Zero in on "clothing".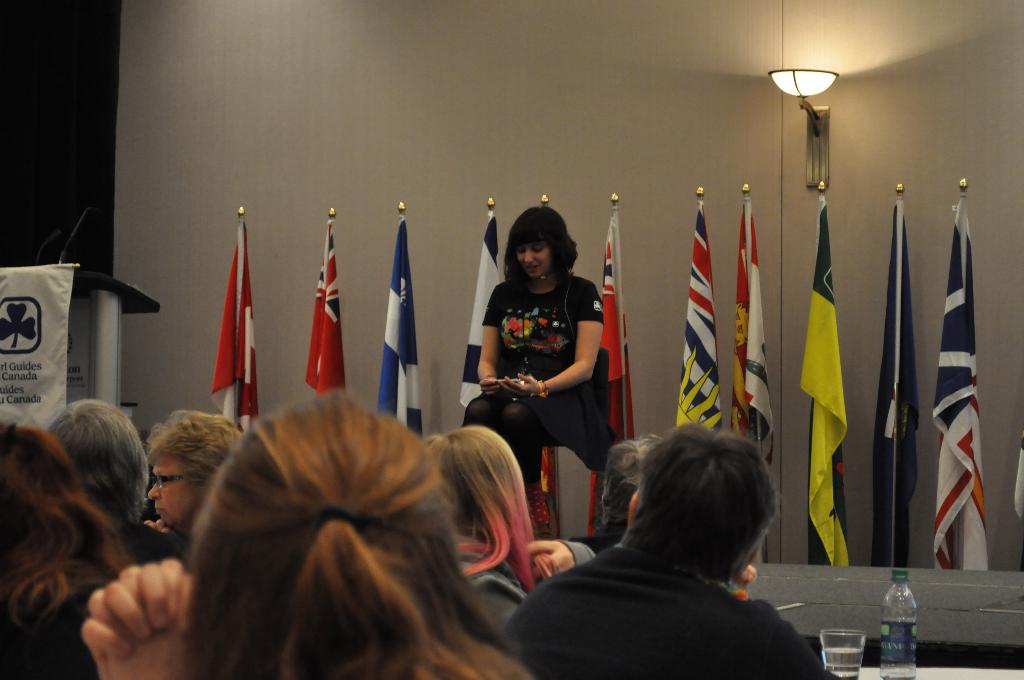
Zeroed in: [440,524,531,631].
